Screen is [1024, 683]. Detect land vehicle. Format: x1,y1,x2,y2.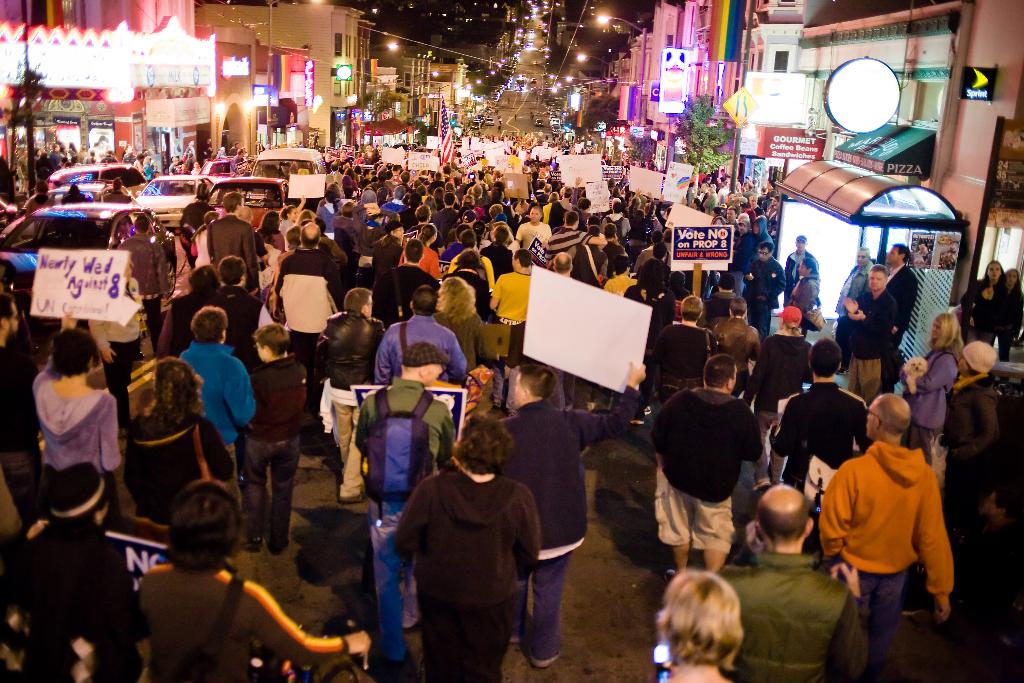
127,176,221,234.
